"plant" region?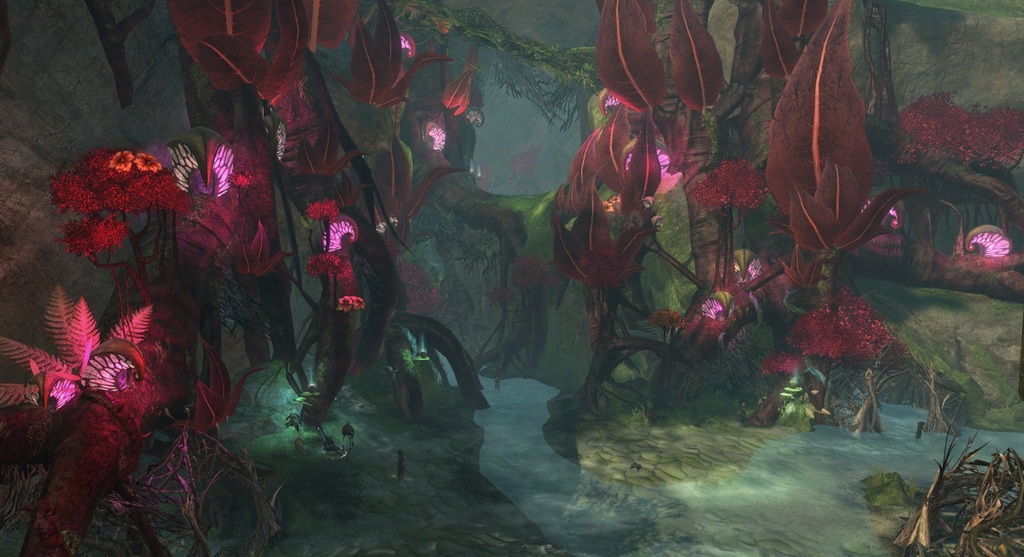
box=[886, 449, 1023, 556]
